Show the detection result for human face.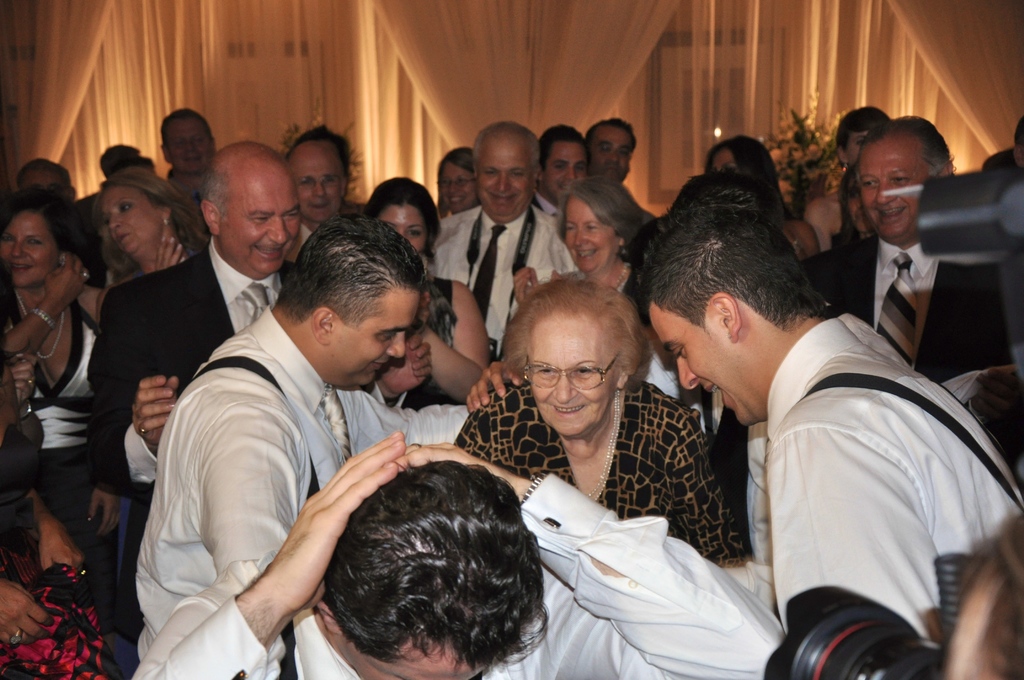
<box>861,148,925,245</box>.
